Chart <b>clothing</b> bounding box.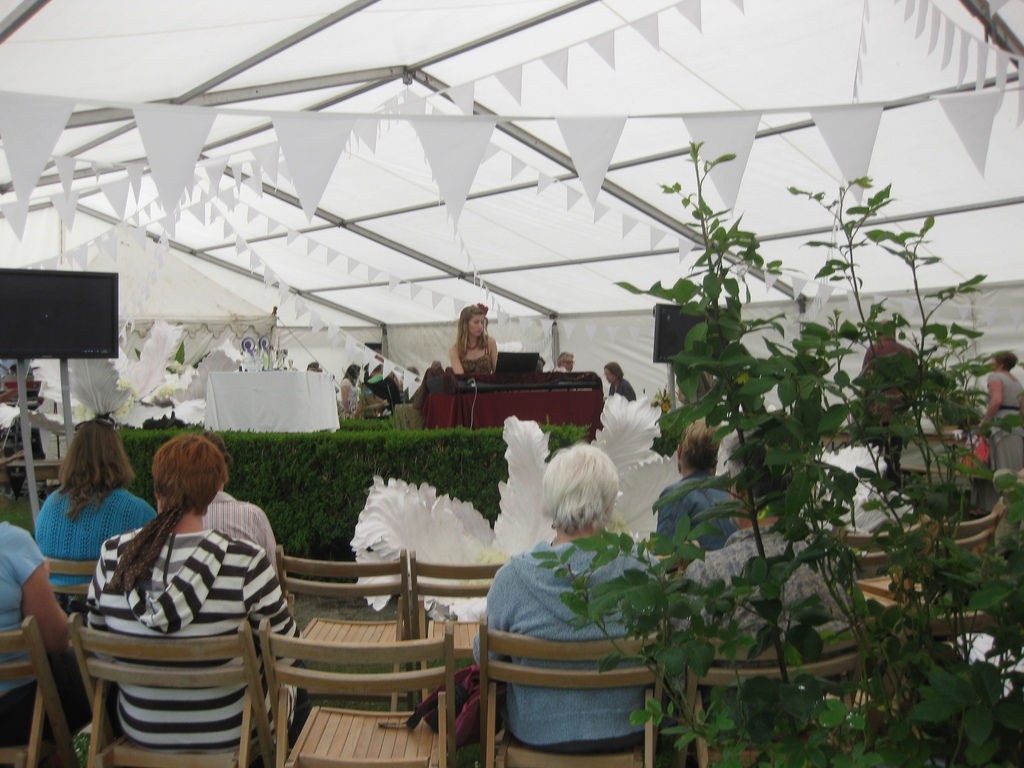
Charted: bbox=[458, 340, 490, 376].
